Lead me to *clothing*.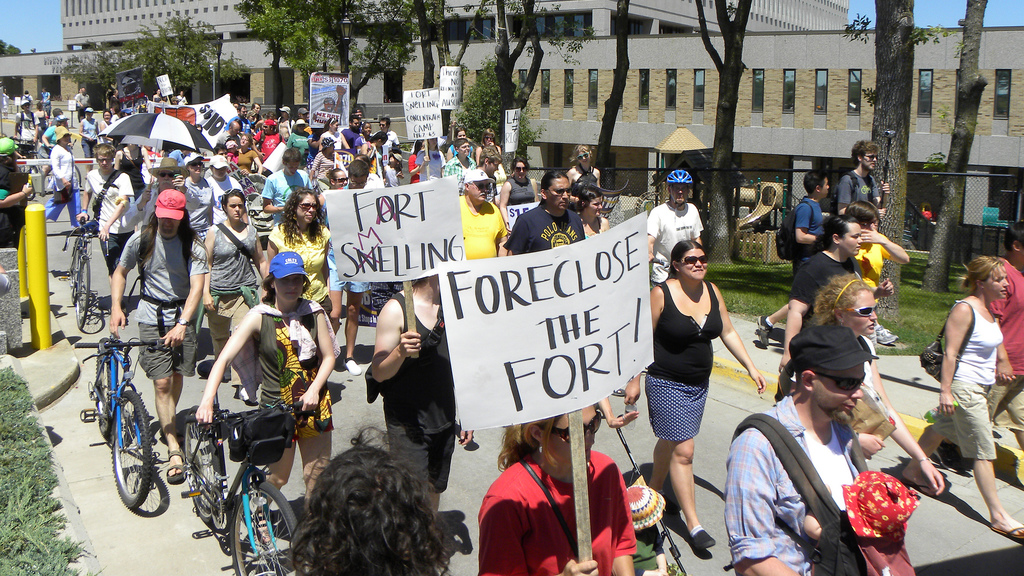
Lead to (926, 292, 997, 466).
